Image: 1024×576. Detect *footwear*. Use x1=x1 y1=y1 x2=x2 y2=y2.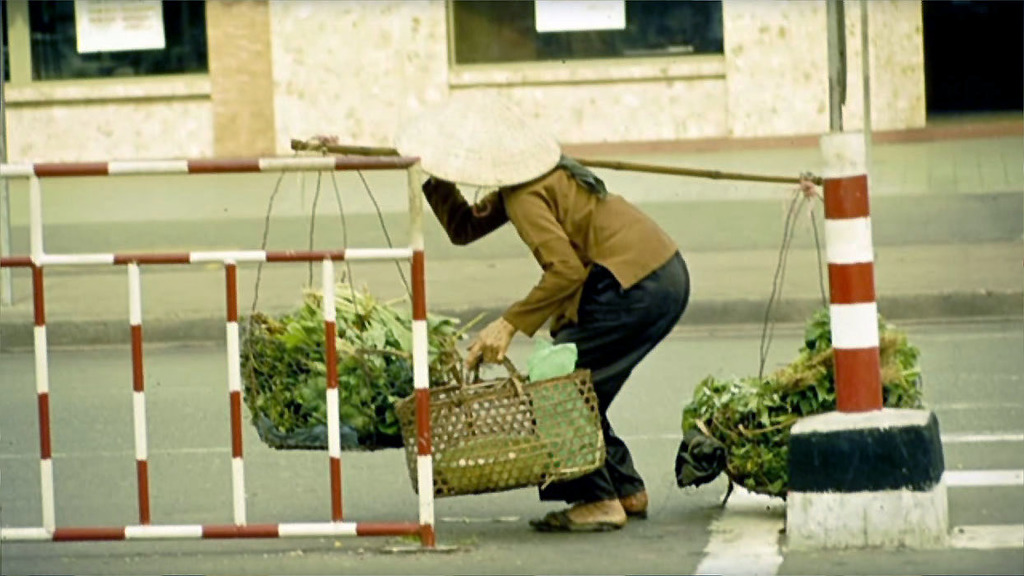
x1=533 y1=504 x2=623 y2=531.
